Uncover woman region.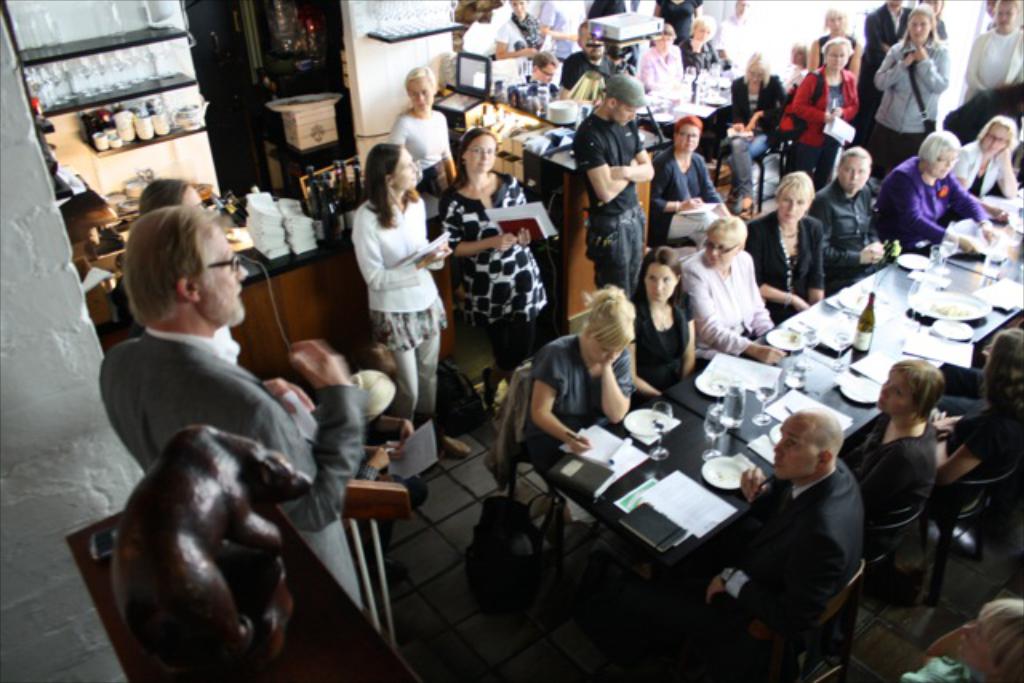
Uncovered: pyautogui.locateOnScreen(517, 267, 656, 497).
